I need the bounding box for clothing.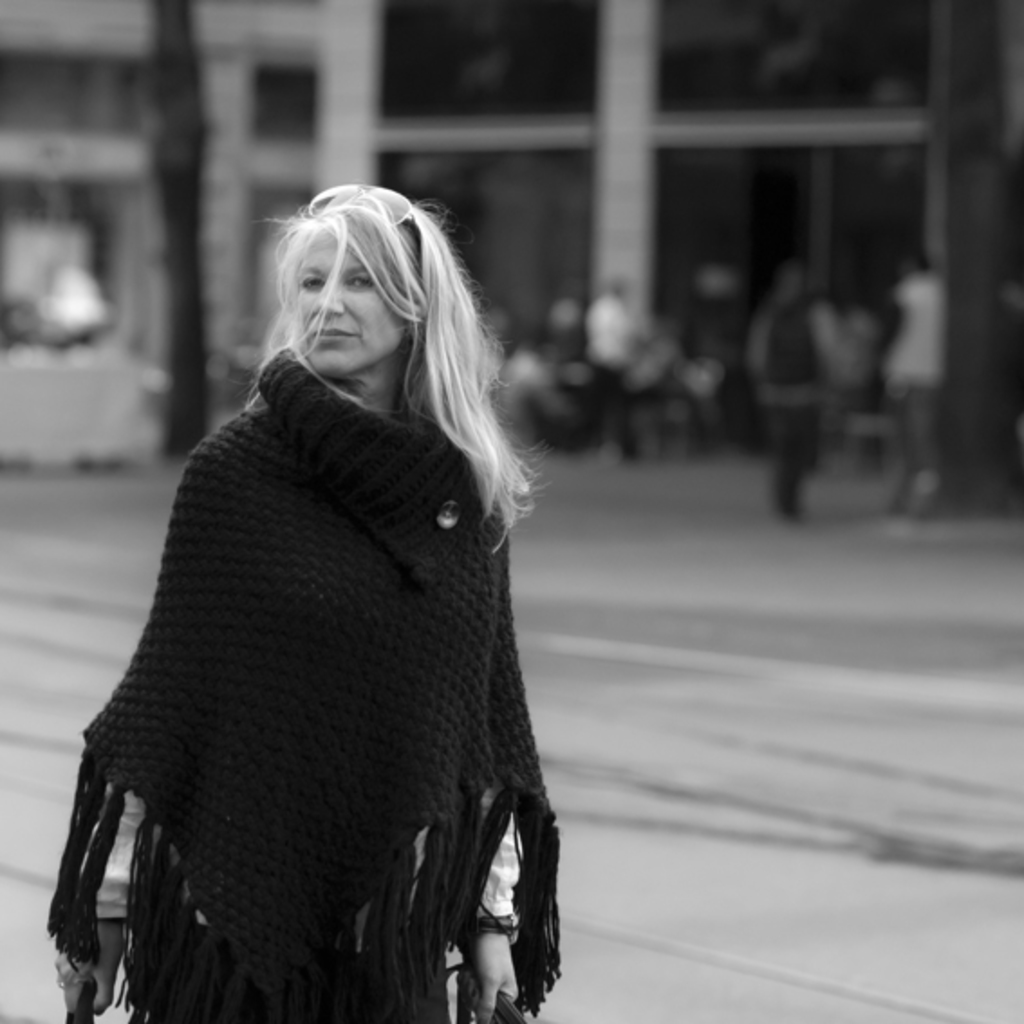
Here it is: <bbox>876, 276, 946, 497</bbox>.
